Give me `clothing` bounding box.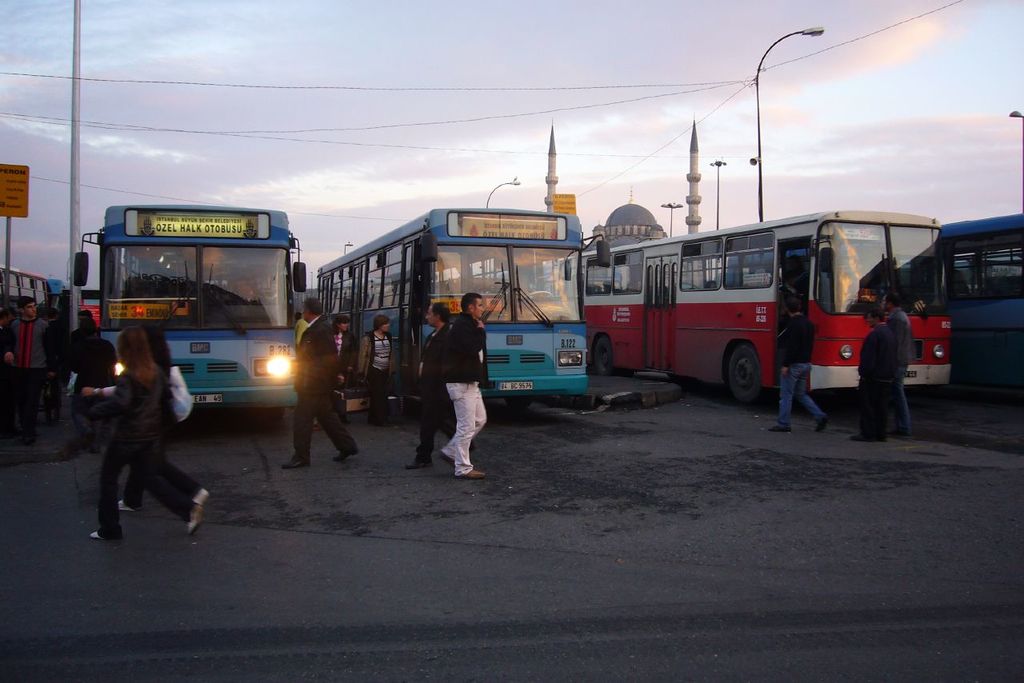
[left=95, top=364, right=201, bottom=533].
